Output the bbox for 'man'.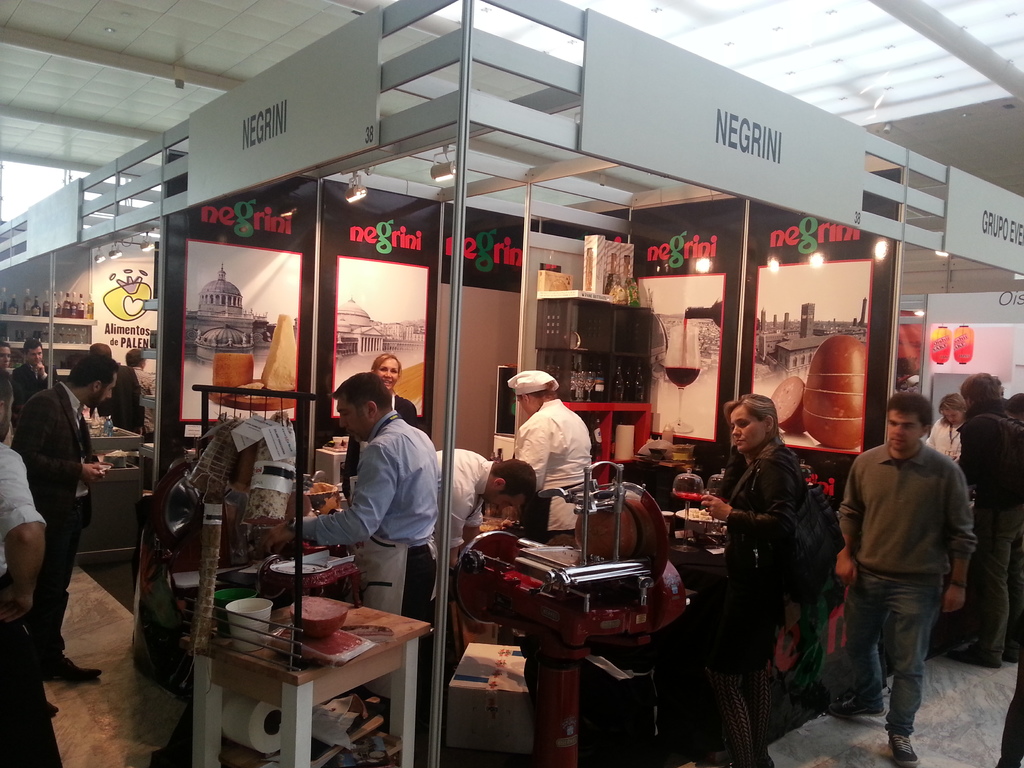
rect(431, 451, 541, 593).
